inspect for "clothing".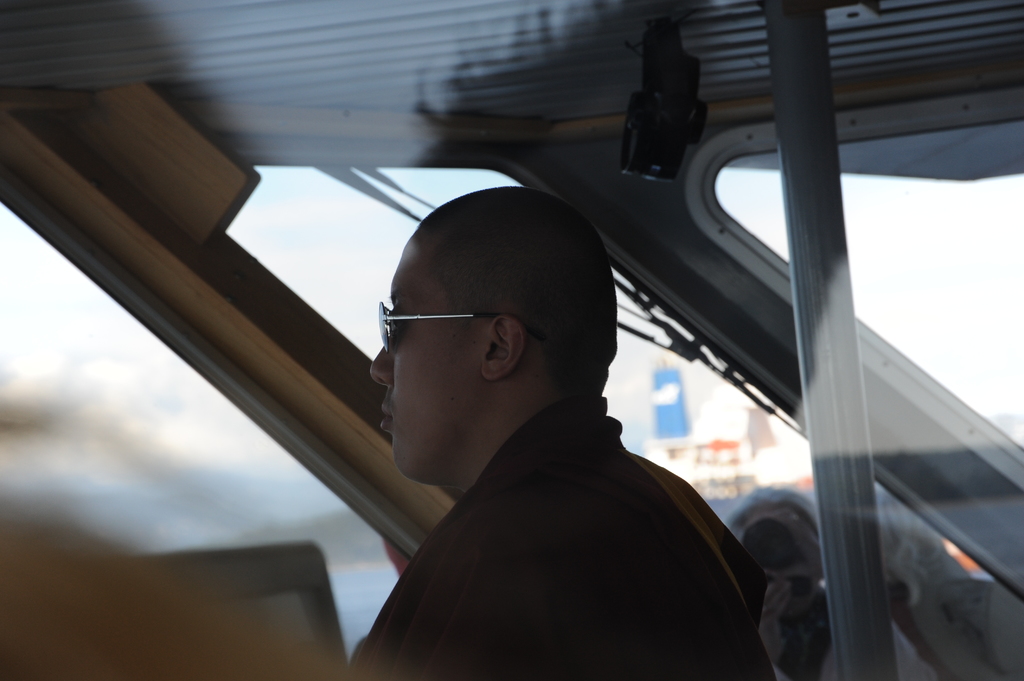
Inspection: <box>761,584,831,680</box>.
